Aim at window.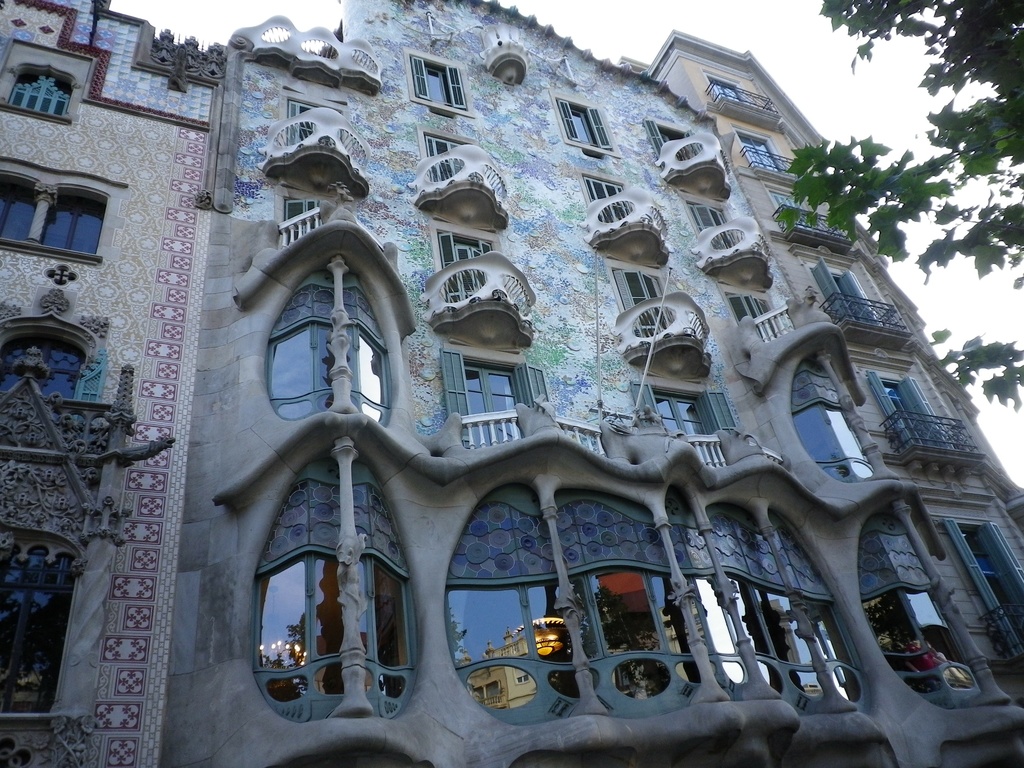
Aimed at 758:186:829:234.
